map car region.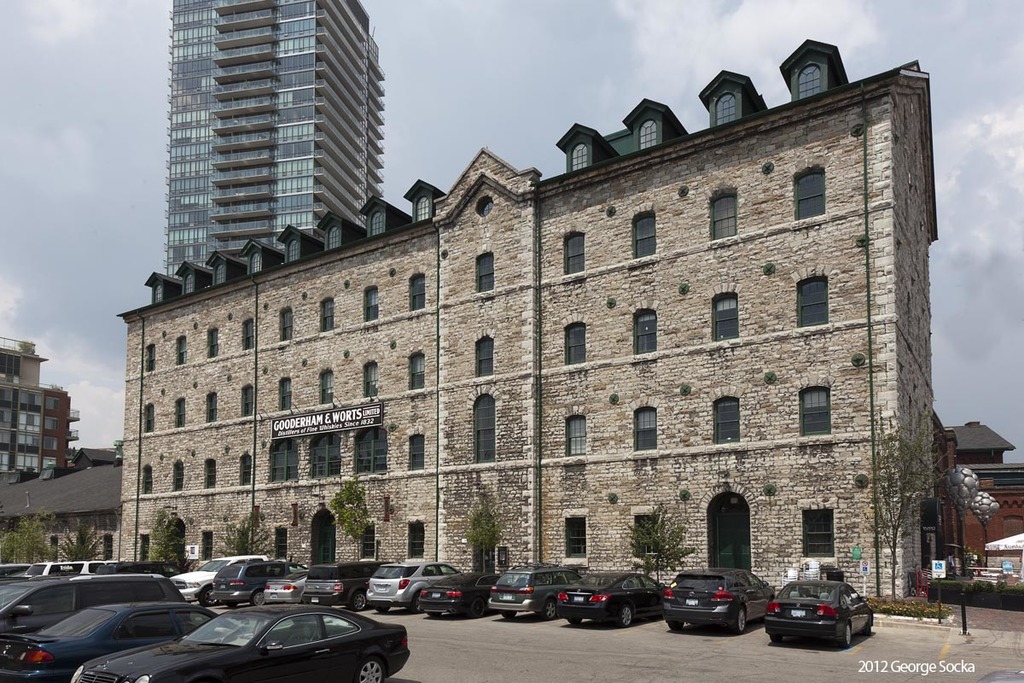
Mapped to box=[491, 565, 587, 622].
